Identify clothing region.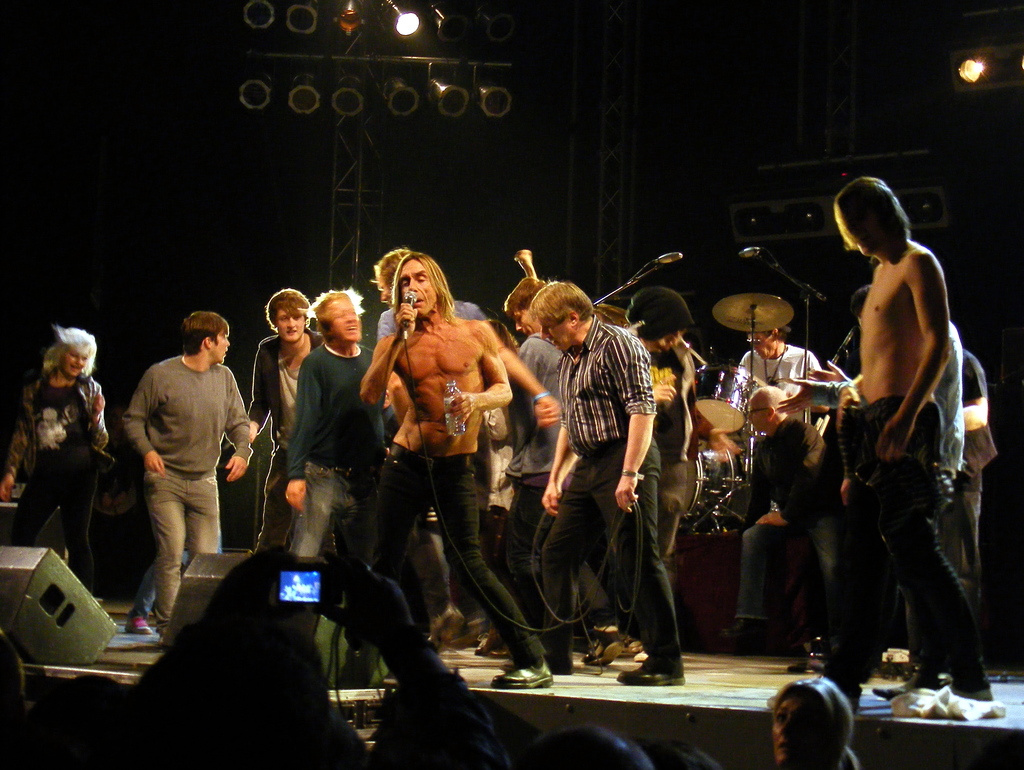
Region: [x1=284, y1=341, x2=396, y2=555].
